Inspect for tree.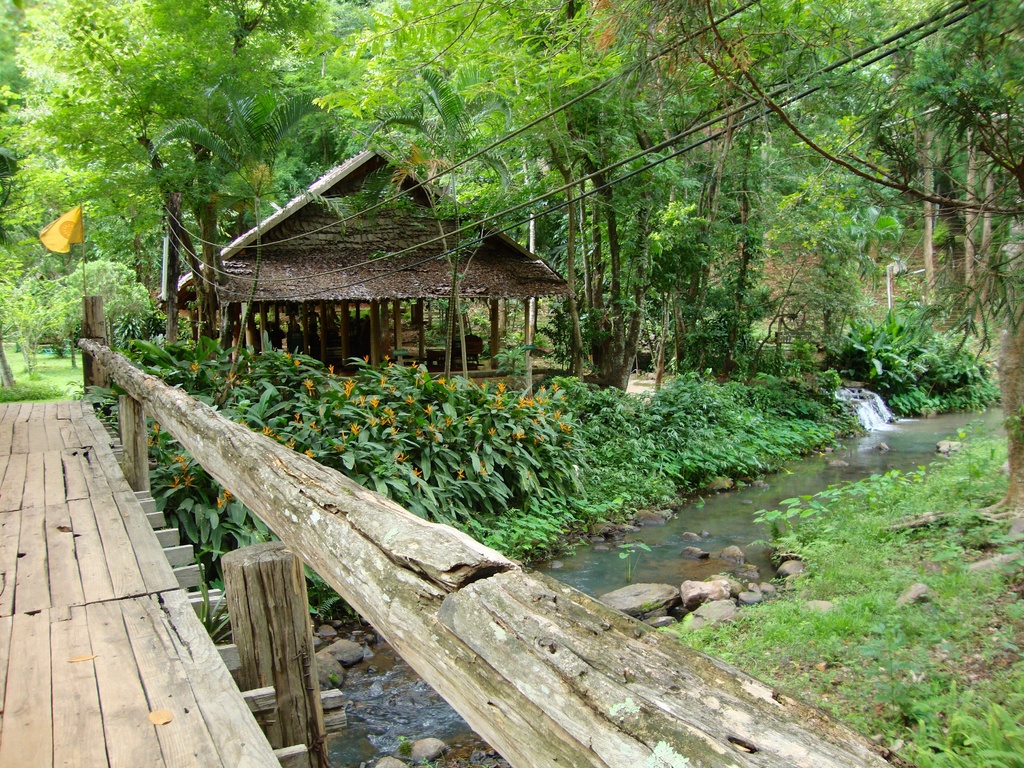
Inspection: pyautogui.locateOnScreen(896, 0, 1023, 333).
